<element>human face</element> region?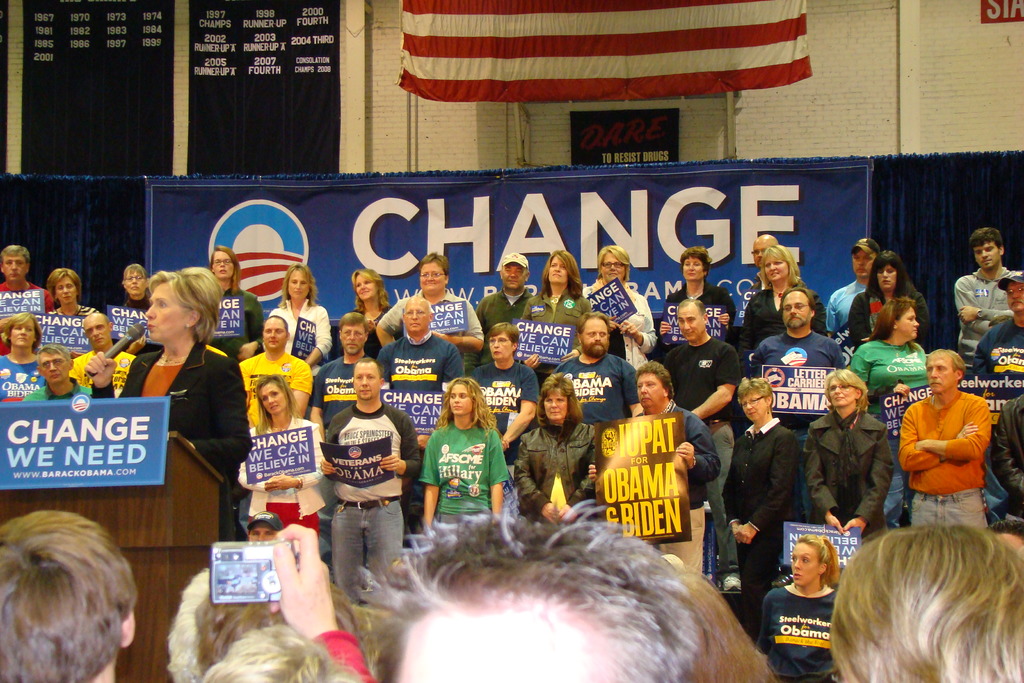
829, 377, 858, 405
